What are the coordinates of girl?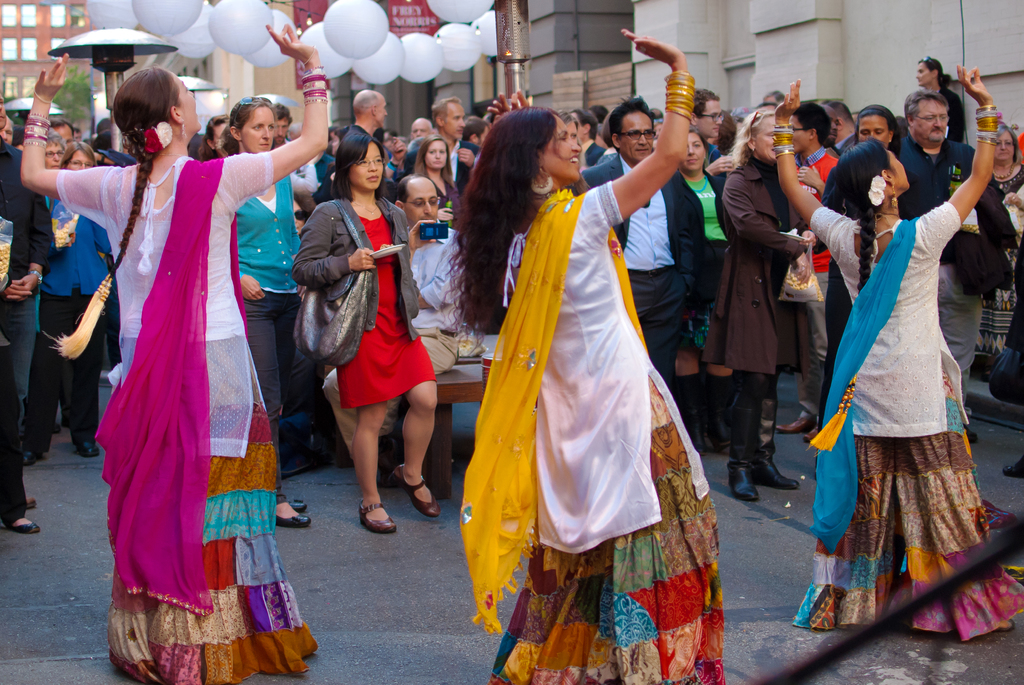
bbox(22, 20, 330, 684).
